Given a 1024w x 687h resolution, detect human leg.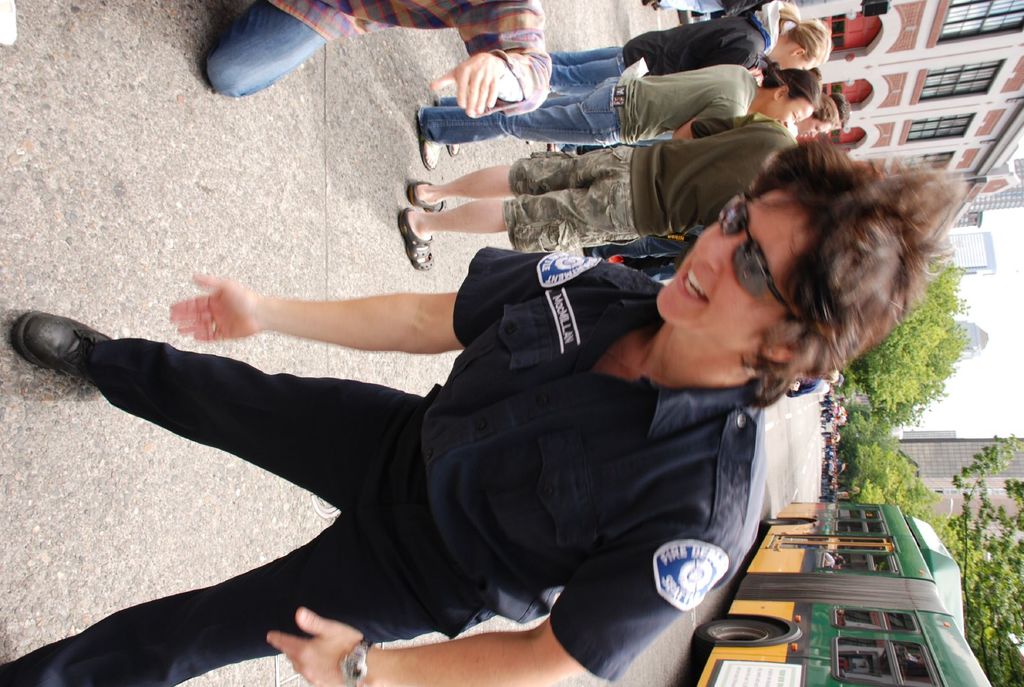
<bbox>0, 515, 423, 686</bbox>.
